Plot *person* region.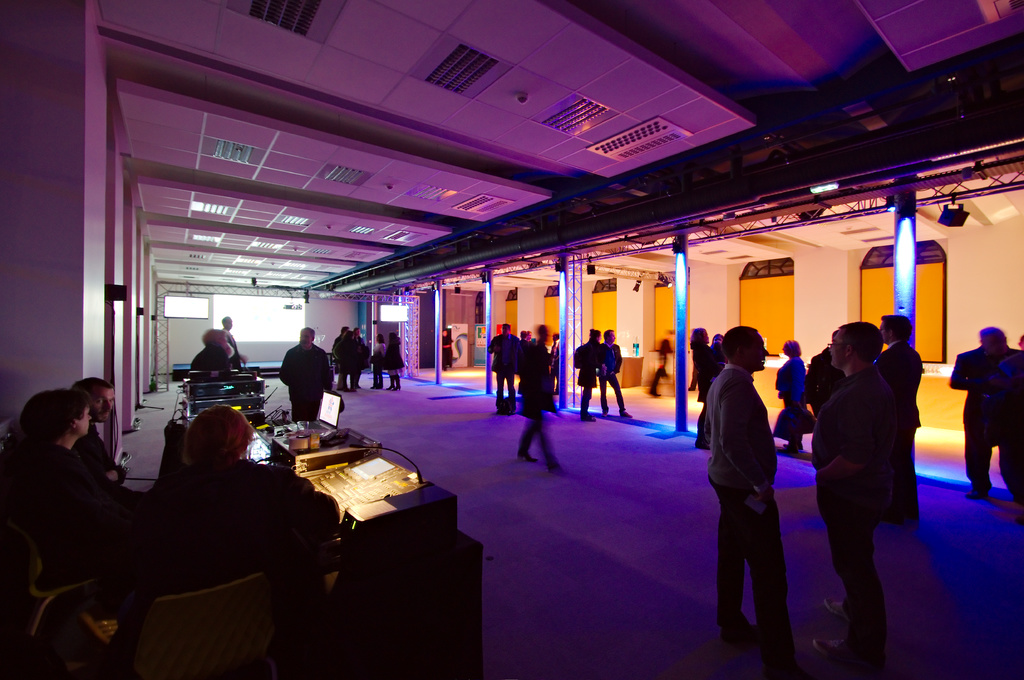
Plotted at region(67, 374, 125, 481).
